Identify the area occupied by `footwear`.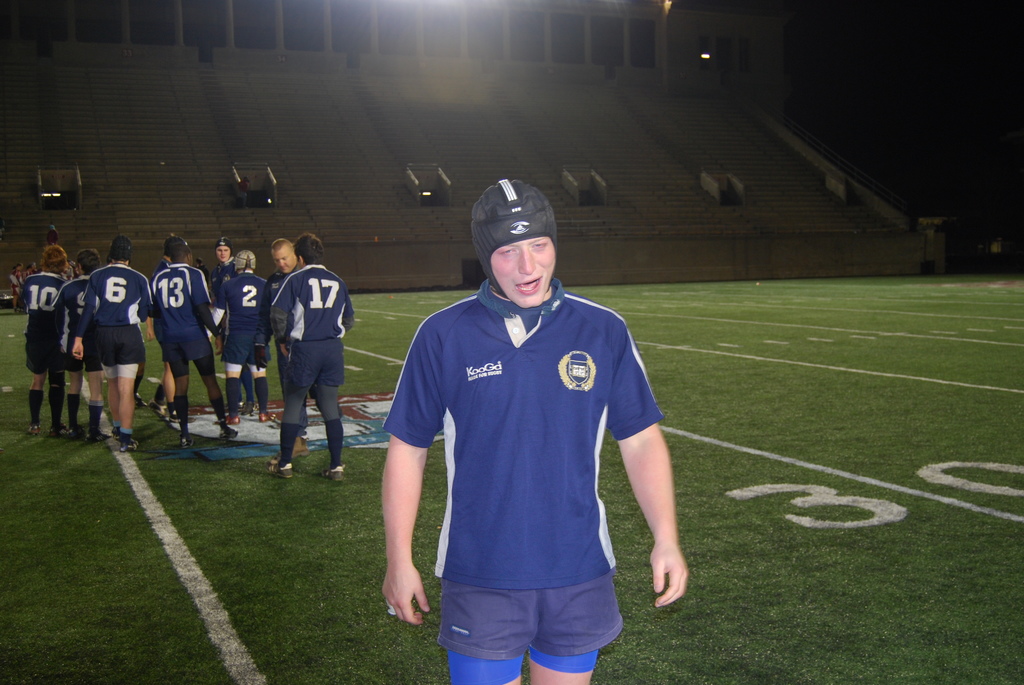
Area: (left=68, top=428, right=89, bottom=439).
